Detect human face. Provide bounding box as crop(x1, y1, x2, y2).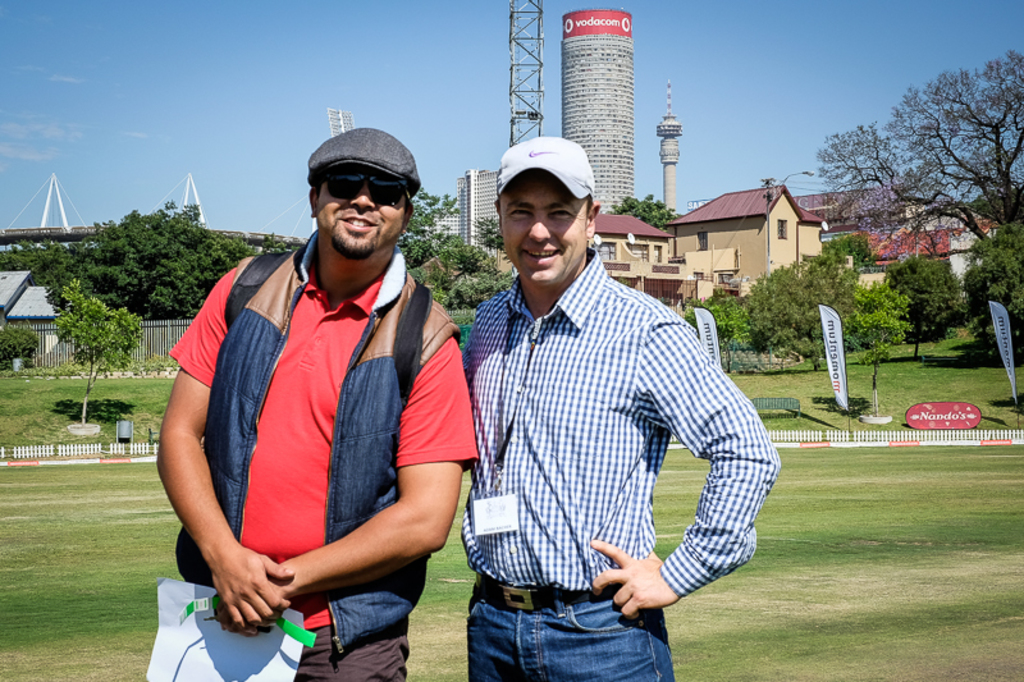
crop(311, 165, 407, 257).
